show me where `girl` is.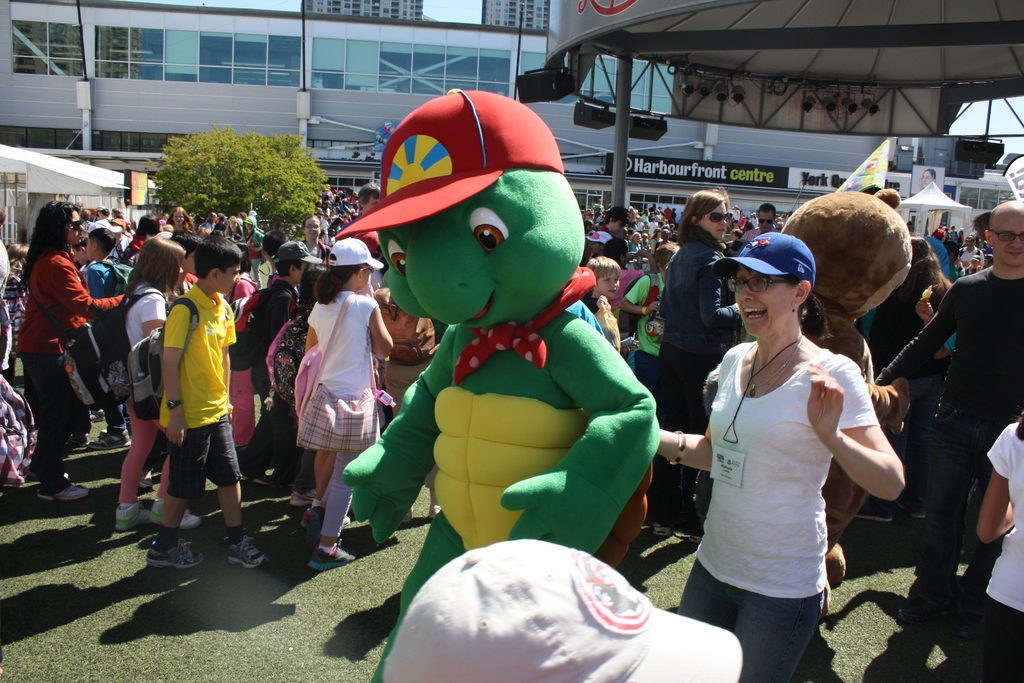
`girl` is at 292 264 327 315.
